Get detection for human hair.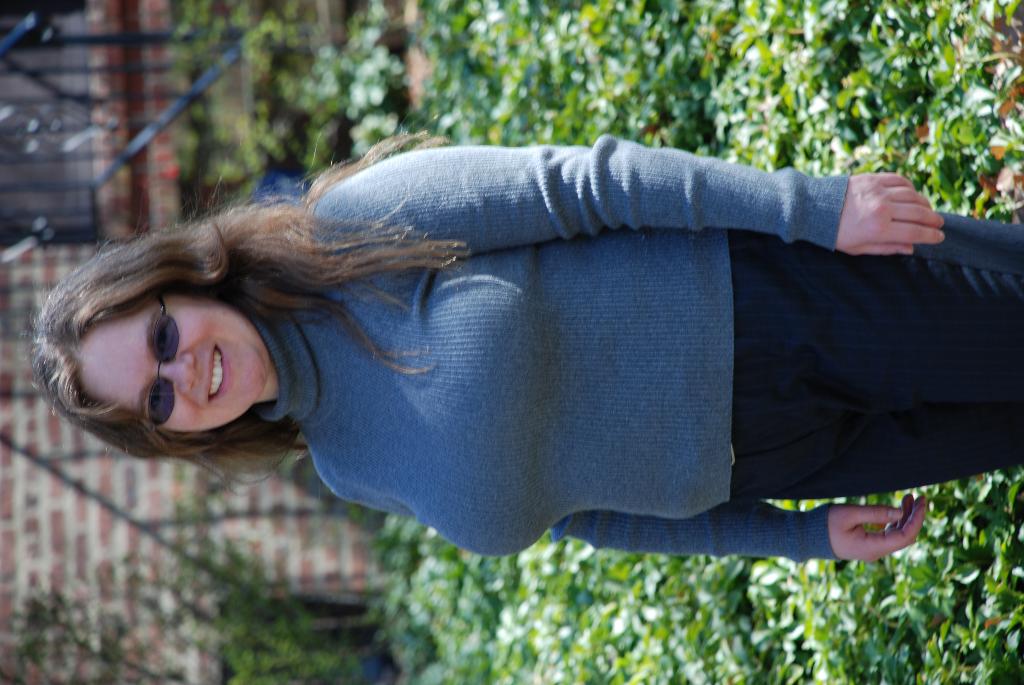
Detection: locate(41, 156, 388, 485).
